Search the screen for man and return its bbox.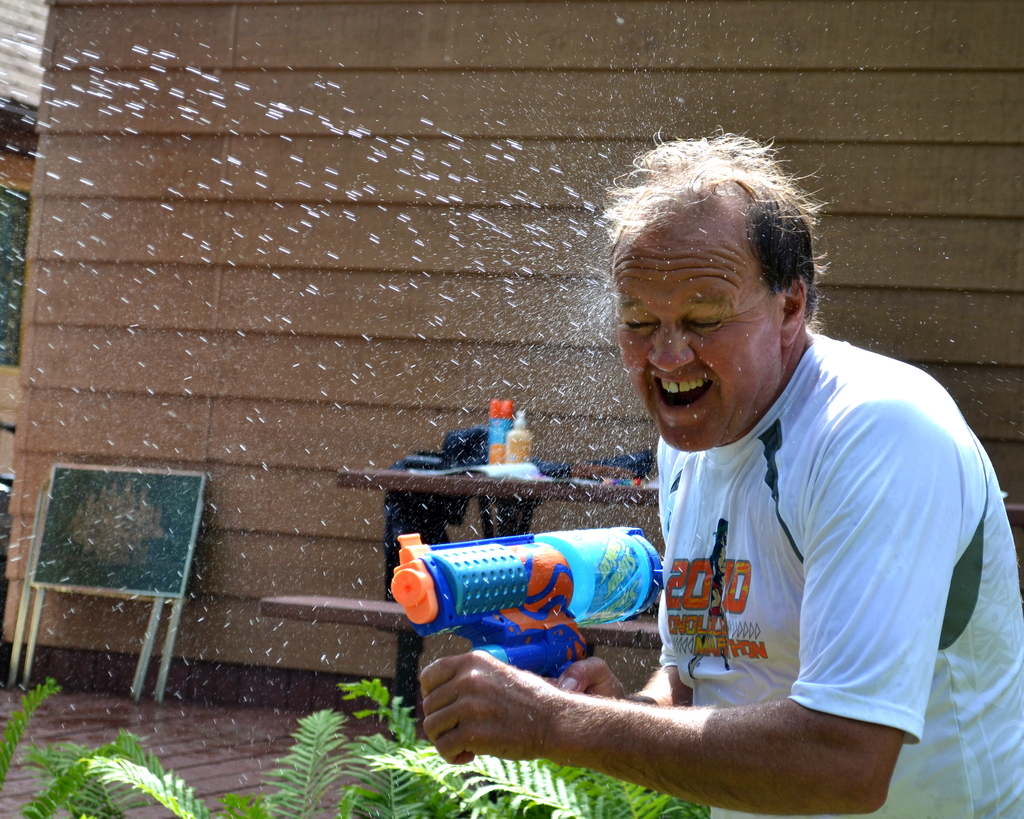
Found: x1=518, y1=157, x2=1023, y2=804.
